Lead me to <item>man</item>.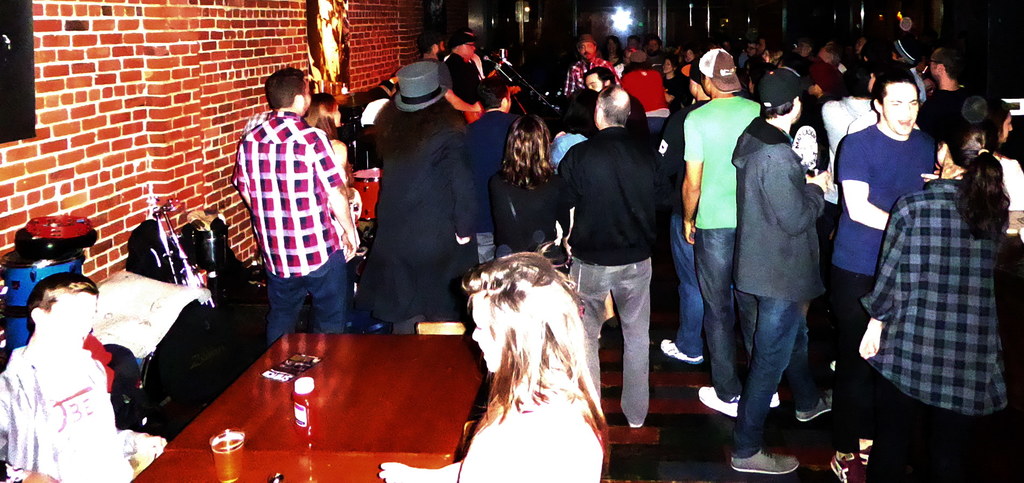
Lead to bbox=(551, 86, 673, 427).
